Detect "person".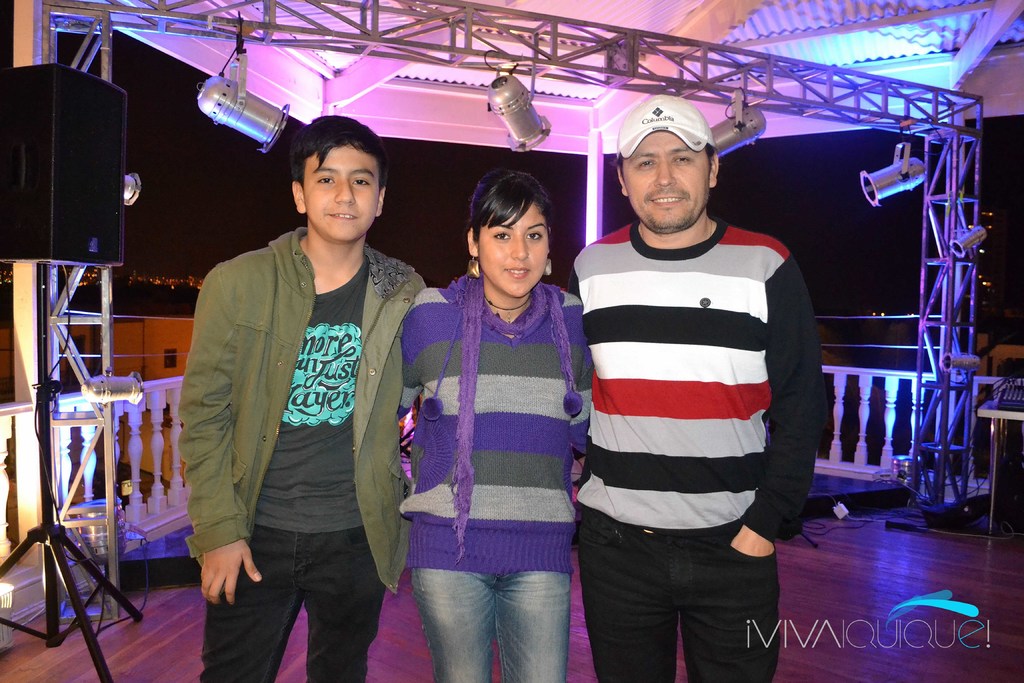
Detected at bbox=(563, 86, 834, 680).
